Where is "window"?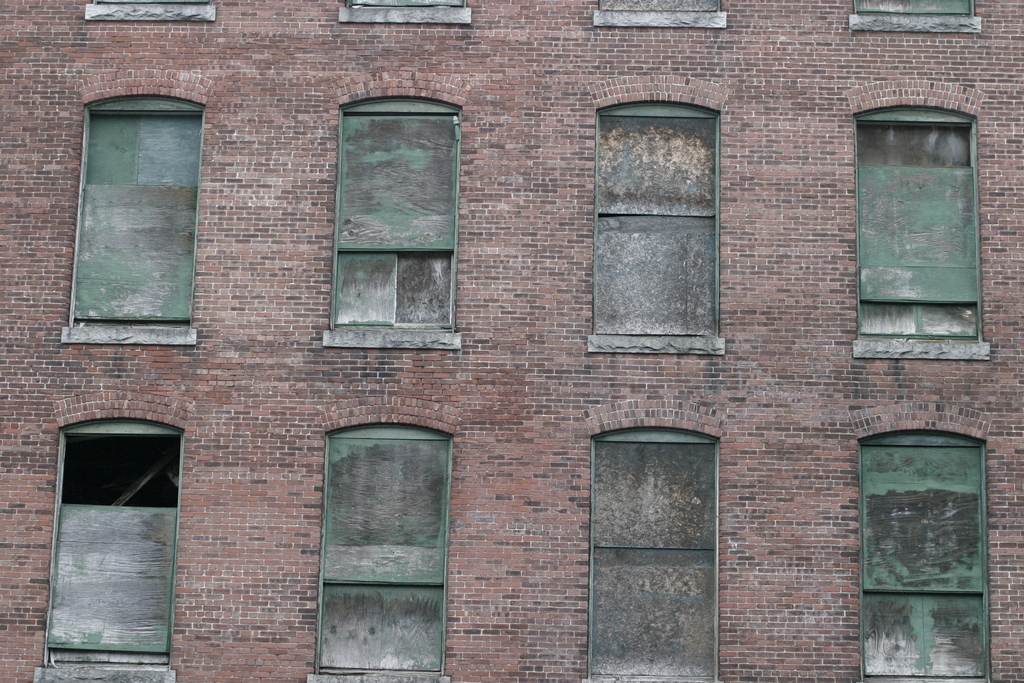
[left=591, top=0, right=724, bottom=19].
